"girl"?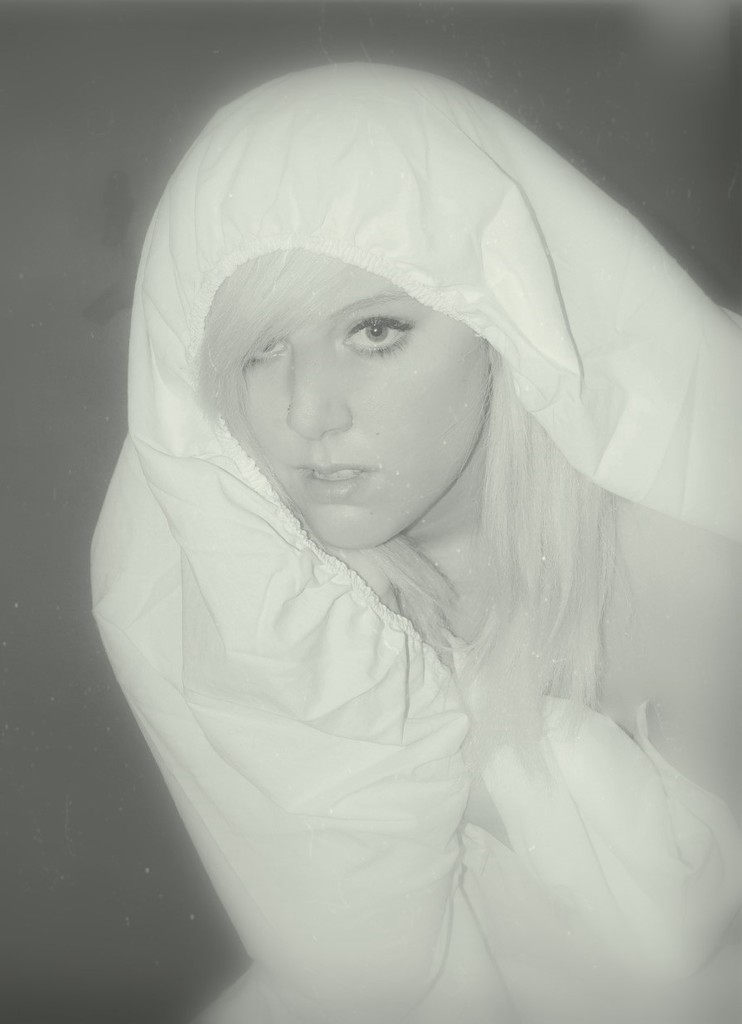
detection(88, 59, 740, 1023)
